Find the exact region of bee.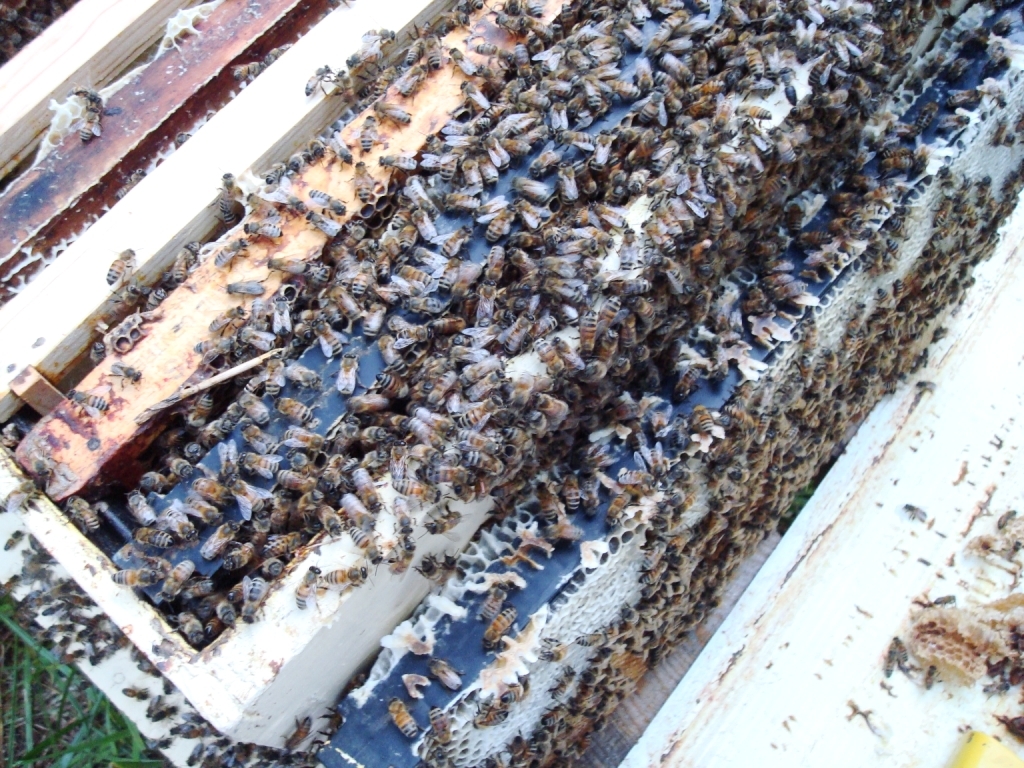
Exact region: [left=310, top=187, right=346, bottom=217].
